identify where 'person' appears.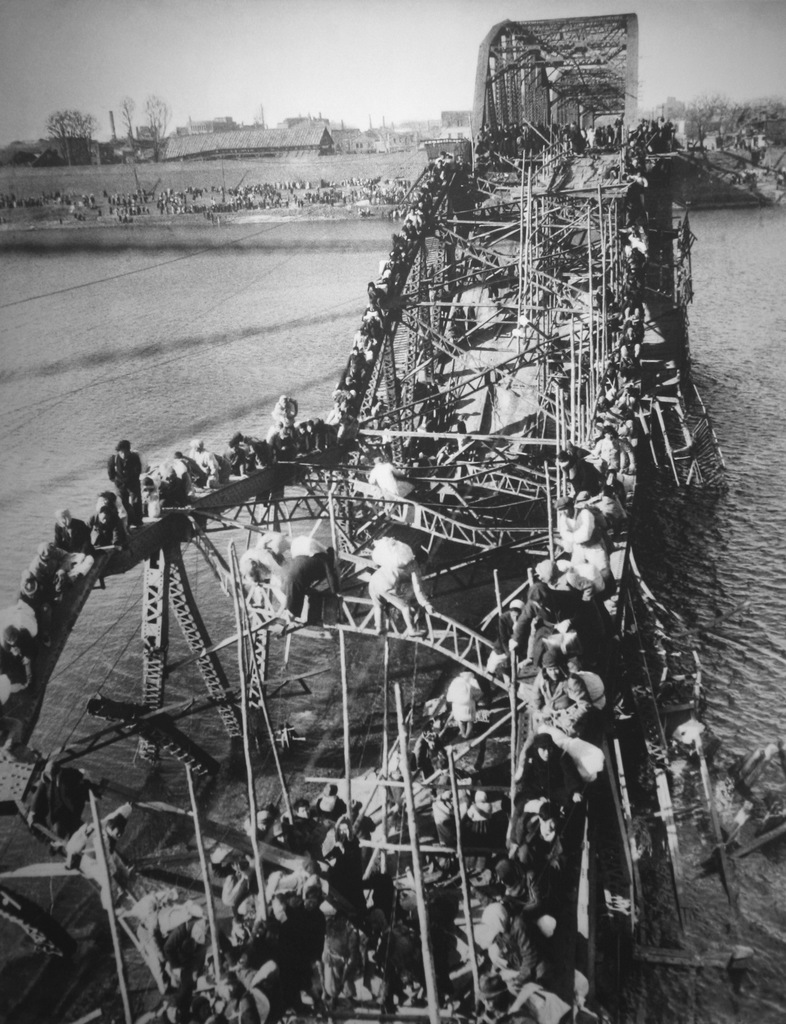
Appears at 271 394 298 435.
